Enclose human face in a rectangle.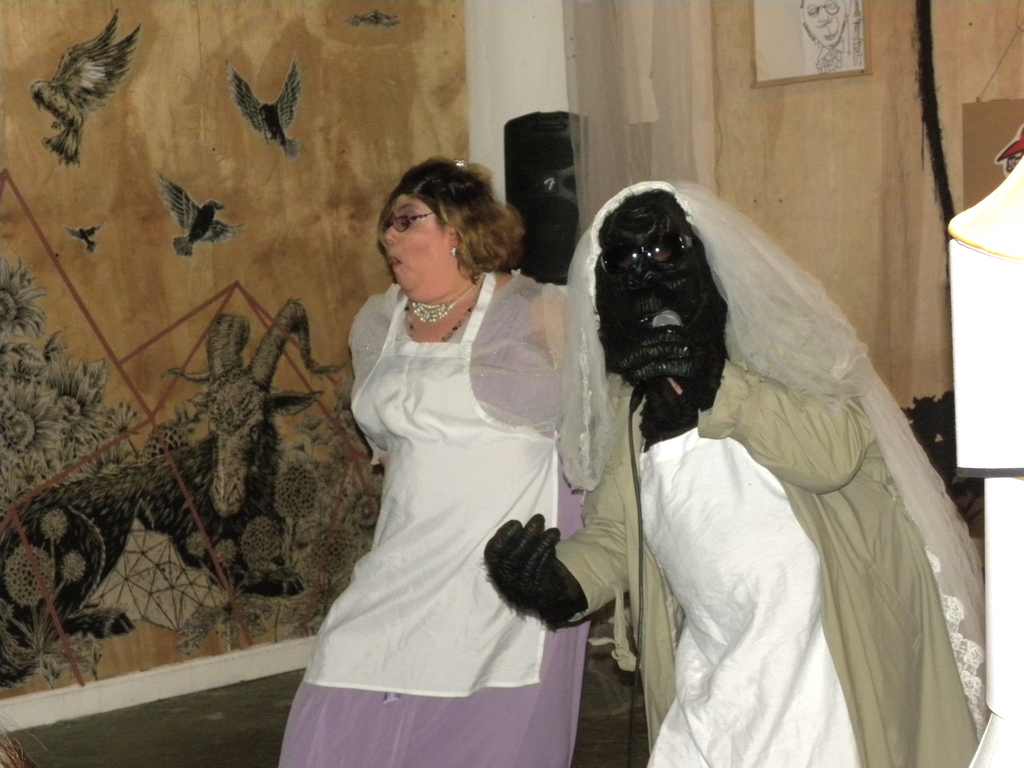
{"x1": 374, "y1": 193, "x2": 435, "y2": 288}.
